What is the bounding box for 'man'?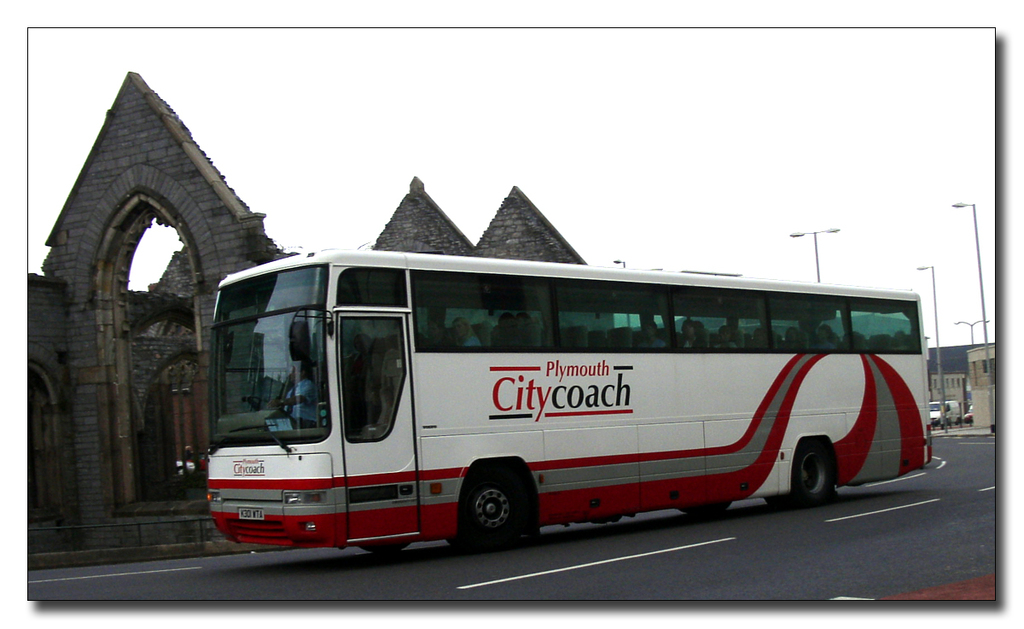
{"x1": 426, "y1": 318, "x2": 456, "y2": 347}.
